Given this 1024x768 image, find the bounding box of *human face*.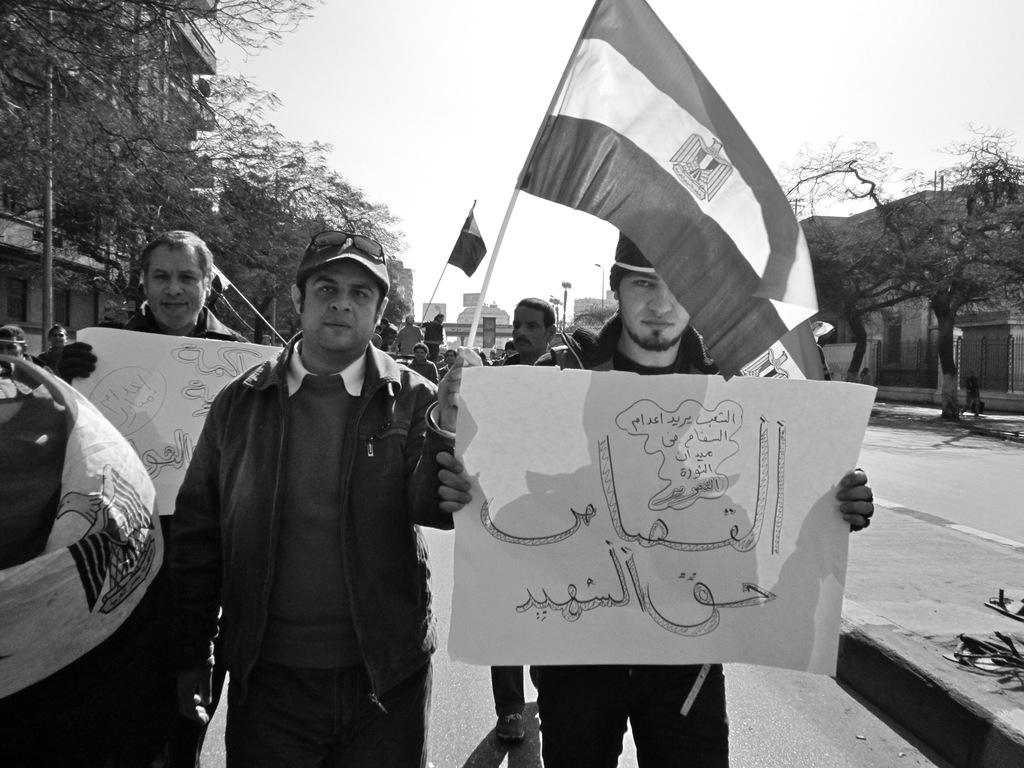
(616,275,689,346).
